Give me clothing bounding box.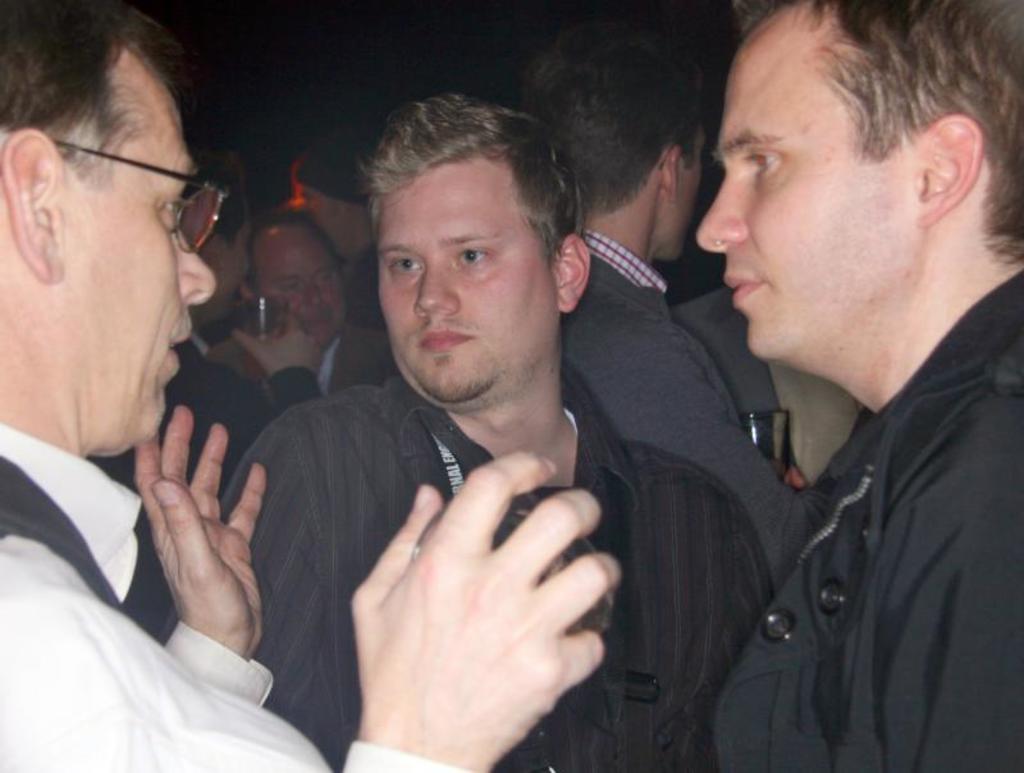
bbox(672, 284, 859, 482).
